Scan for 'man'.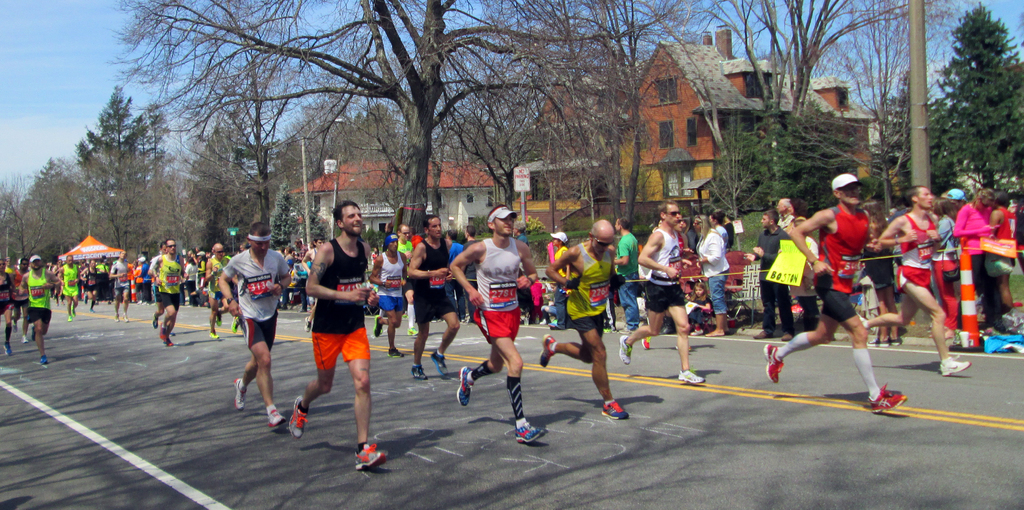
Scan result: <box>796,169,911,414</box>.
